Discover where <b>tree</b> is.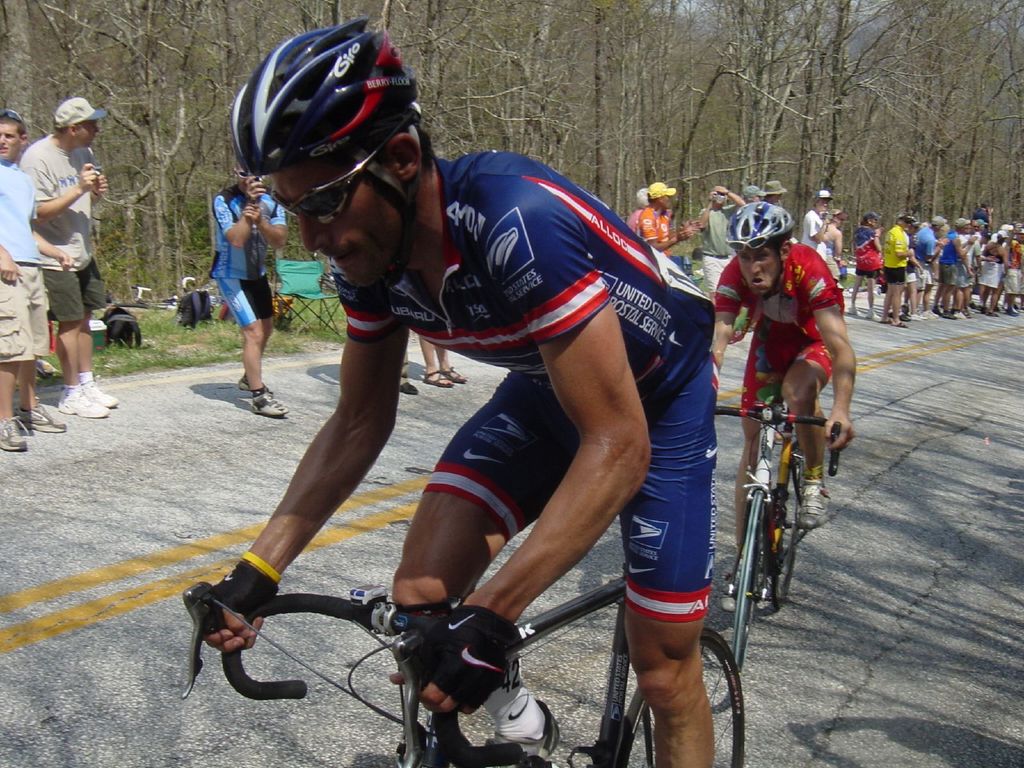
Discovered at 412,0,552,172.
